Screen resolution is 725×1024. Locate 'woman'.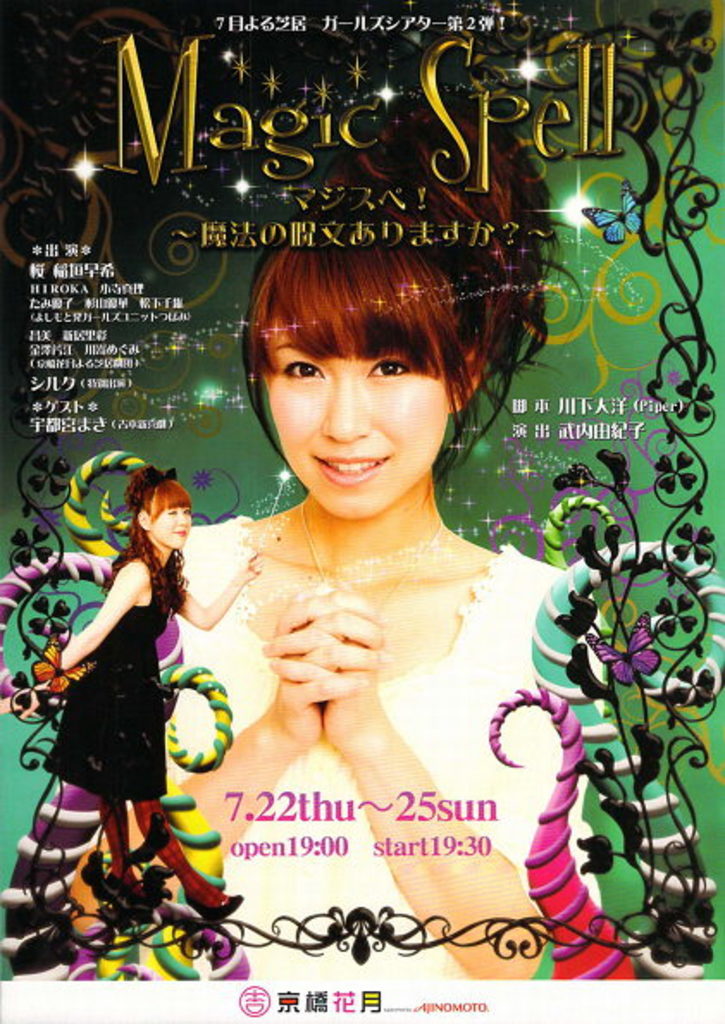
{"left": 36, "top": 463, "right": 265, "bottom": 928}.
